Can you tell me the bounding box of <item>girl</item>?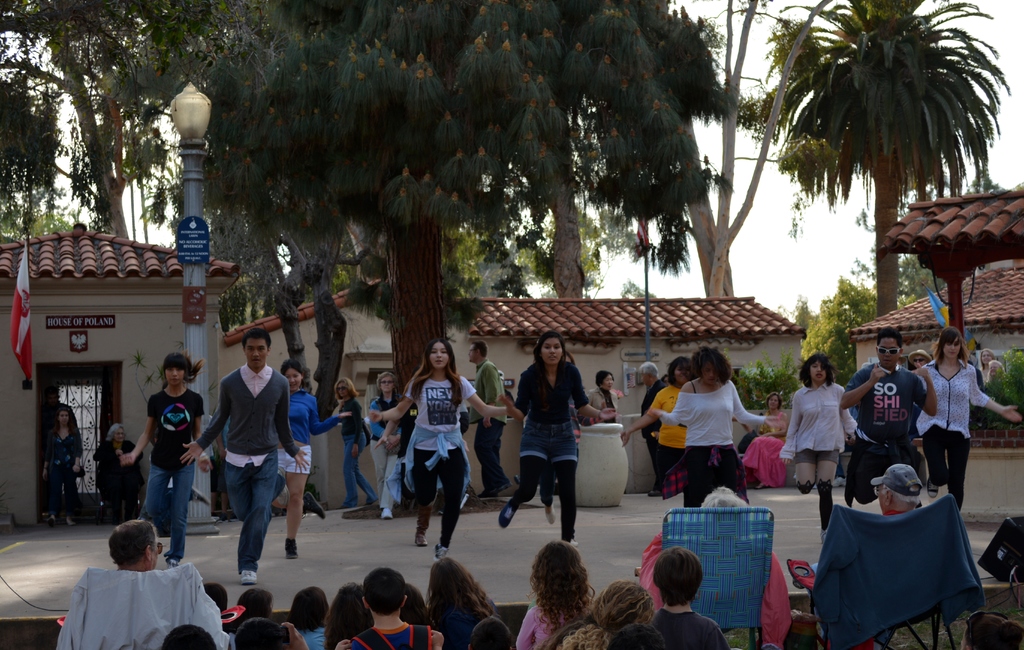
x1=278, y1=360, x2=352, y2=558.
